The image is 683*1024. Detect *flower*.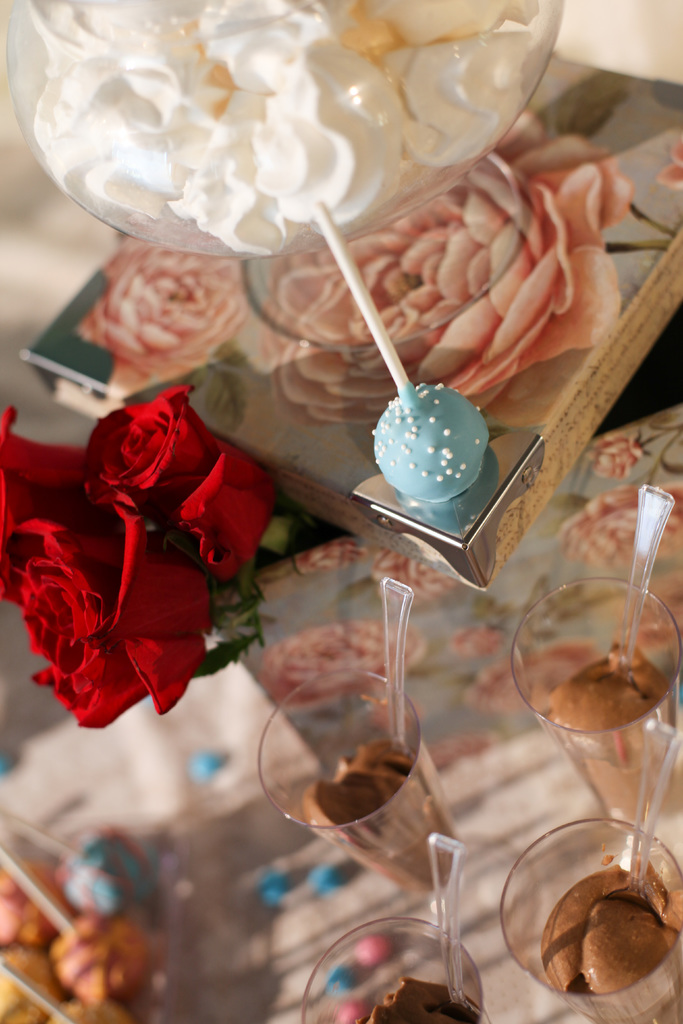
Detection: BBox(82, 382, 284, 590).
